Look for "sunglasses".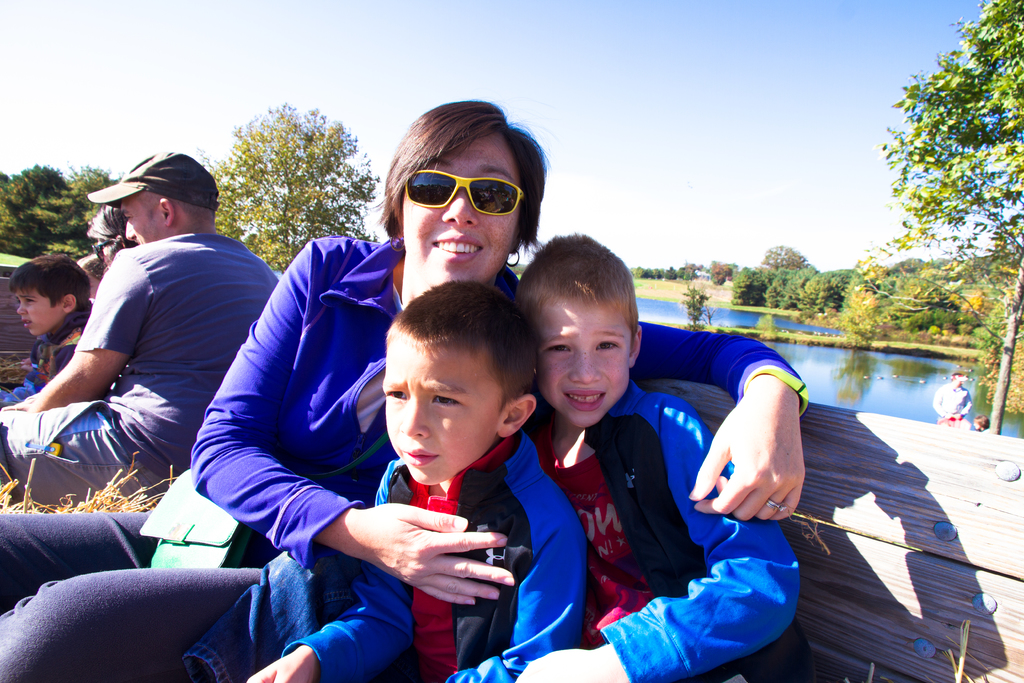
Found: bbox(404, 167, 529, 216).
